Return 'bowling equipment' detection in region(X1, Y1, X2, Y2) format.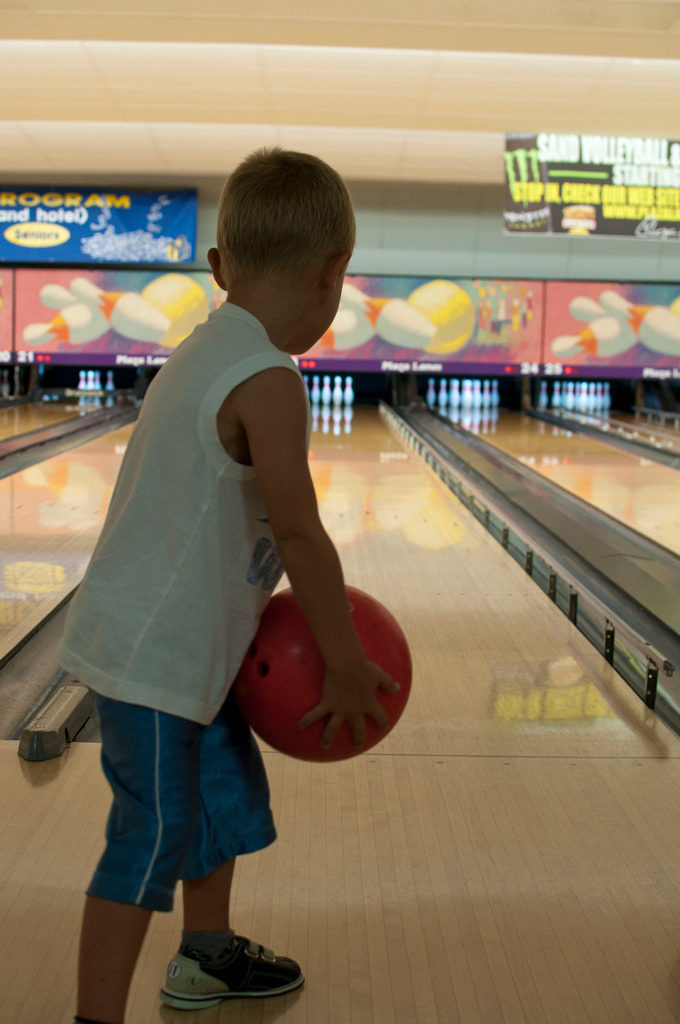
region(408, 283, 477, 354).
